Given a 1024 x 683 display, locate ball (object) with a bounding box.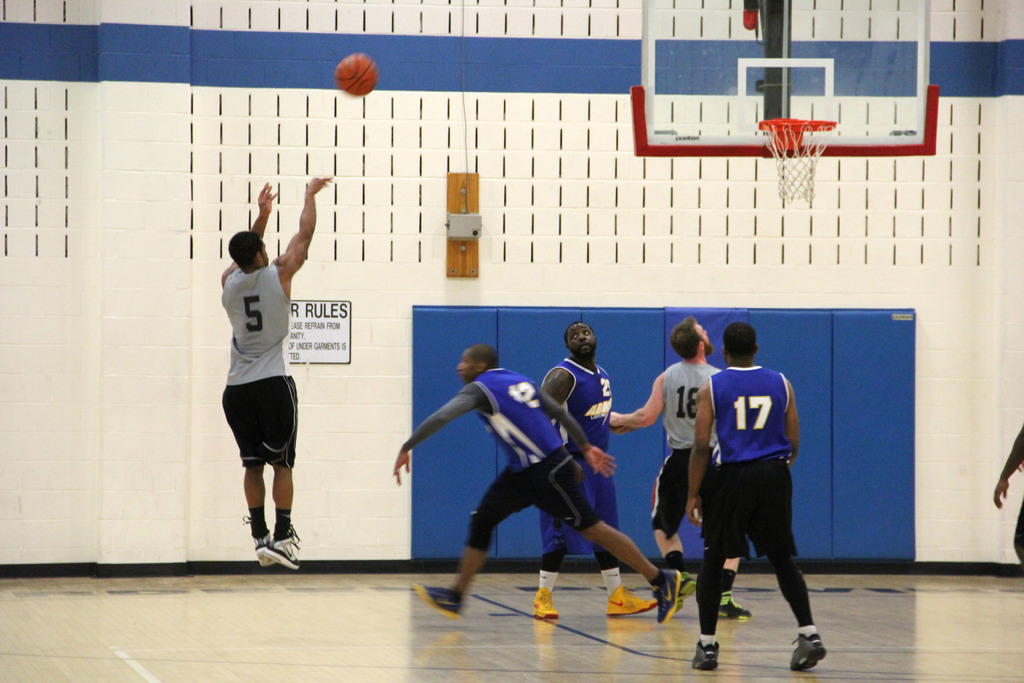
Located: (left=333, top=53, right=380, bottom=97).
